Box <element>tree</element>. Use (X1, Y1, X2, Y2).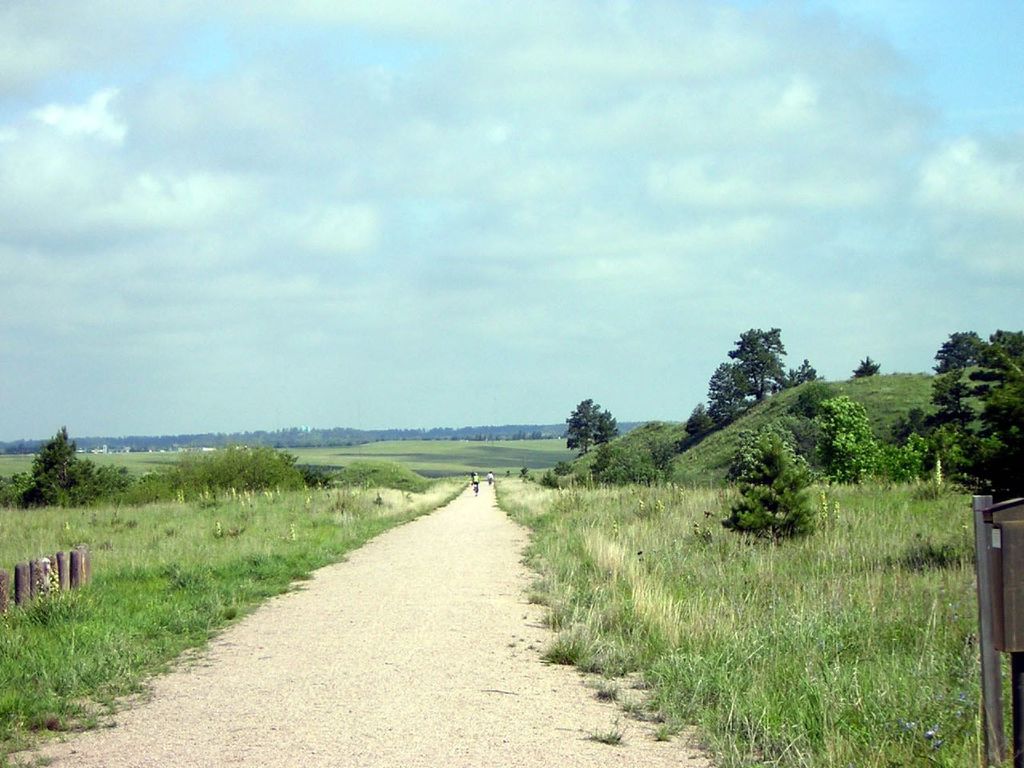
(717, 421, 826, 546).
